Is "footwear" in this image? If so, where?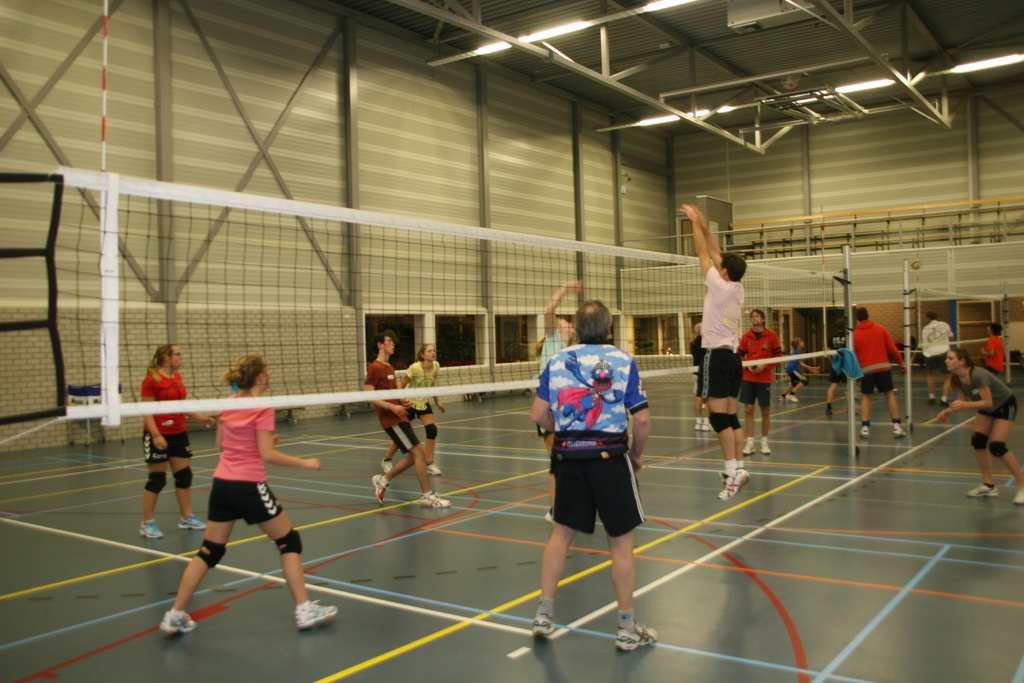
Yes, at Rect(429, 463, 441, 478).
